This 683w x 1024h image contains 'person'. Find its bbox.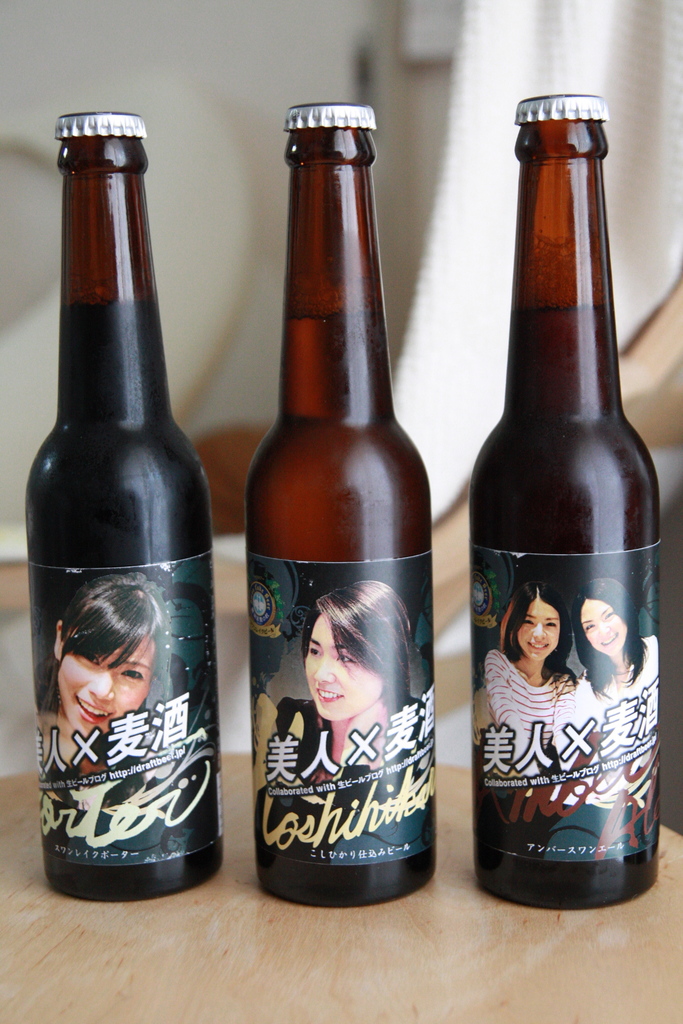
locate(573, 574, 664, 753).
